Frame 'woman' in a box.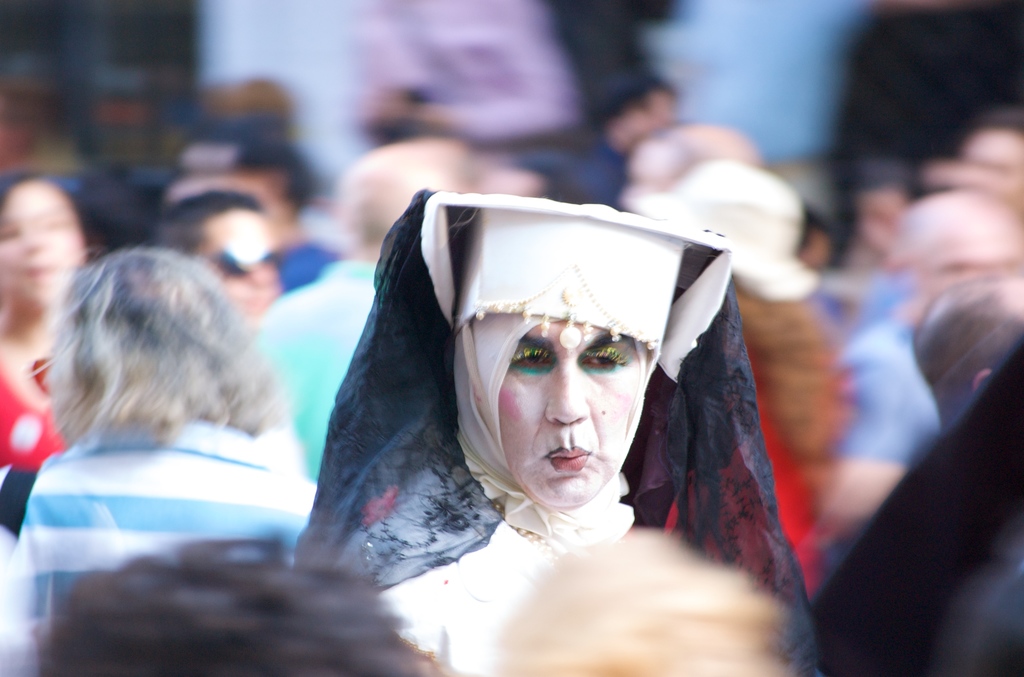
(349, 232, 755, 628).
